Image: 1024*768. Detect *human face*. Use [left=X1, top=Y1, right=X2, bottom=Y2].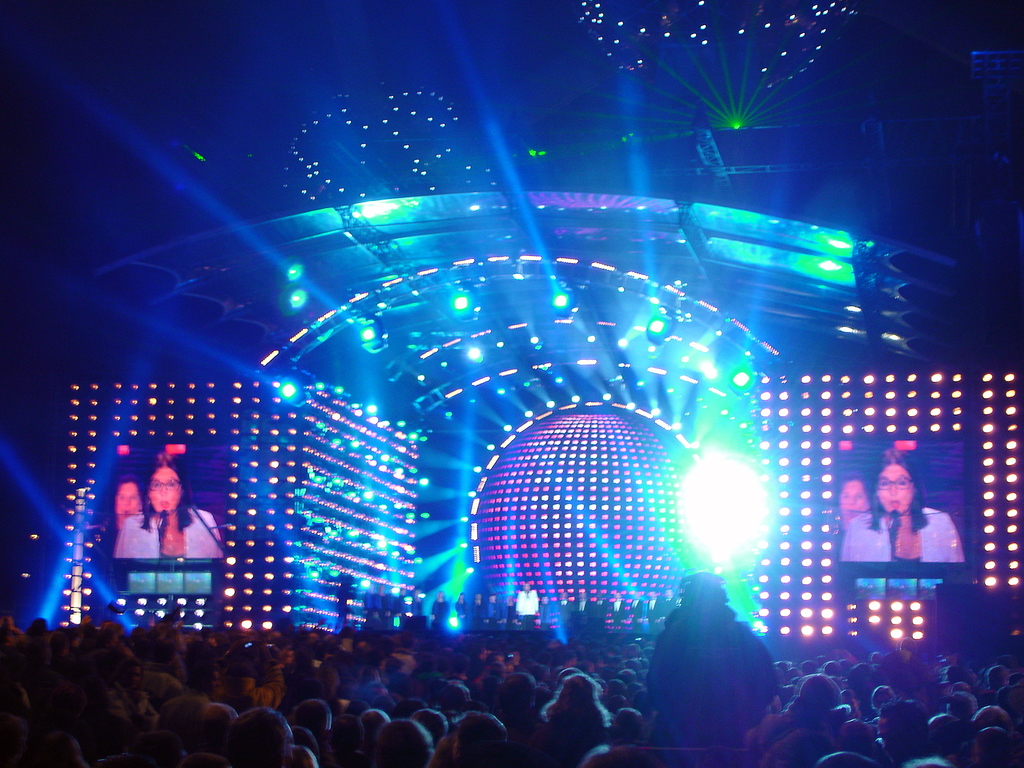
[left=879, top=464, right=915, bottom=515].
